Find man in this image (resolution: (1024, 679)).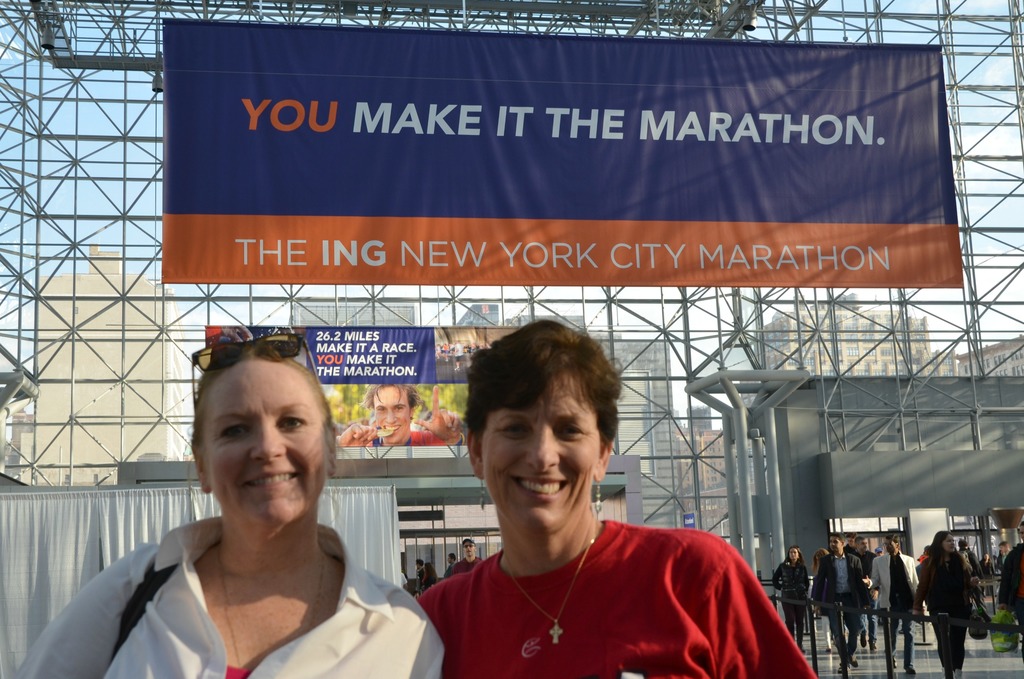
{"left": 332, "top": 382, "right": 470, "bottom": 445}.
